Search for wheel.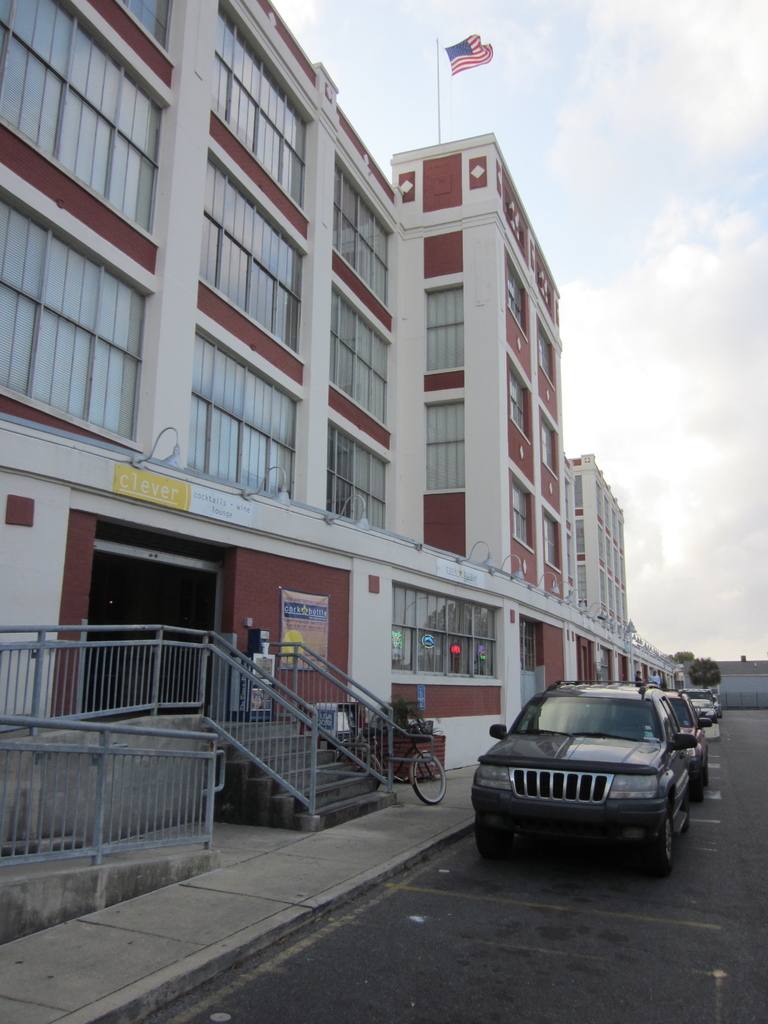
Found at {"x1": 678, "y1": 788, "x2": 692, "y2": 830}.
